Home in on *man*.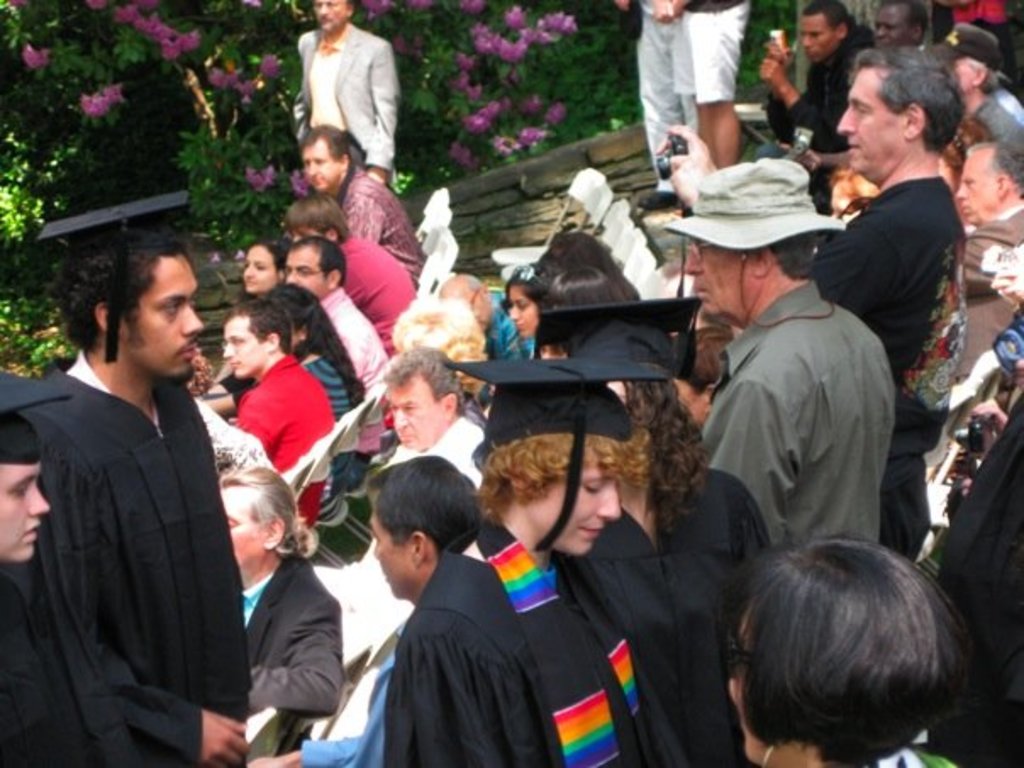
Homed in at l=297, t=0, r=403, b=181.
